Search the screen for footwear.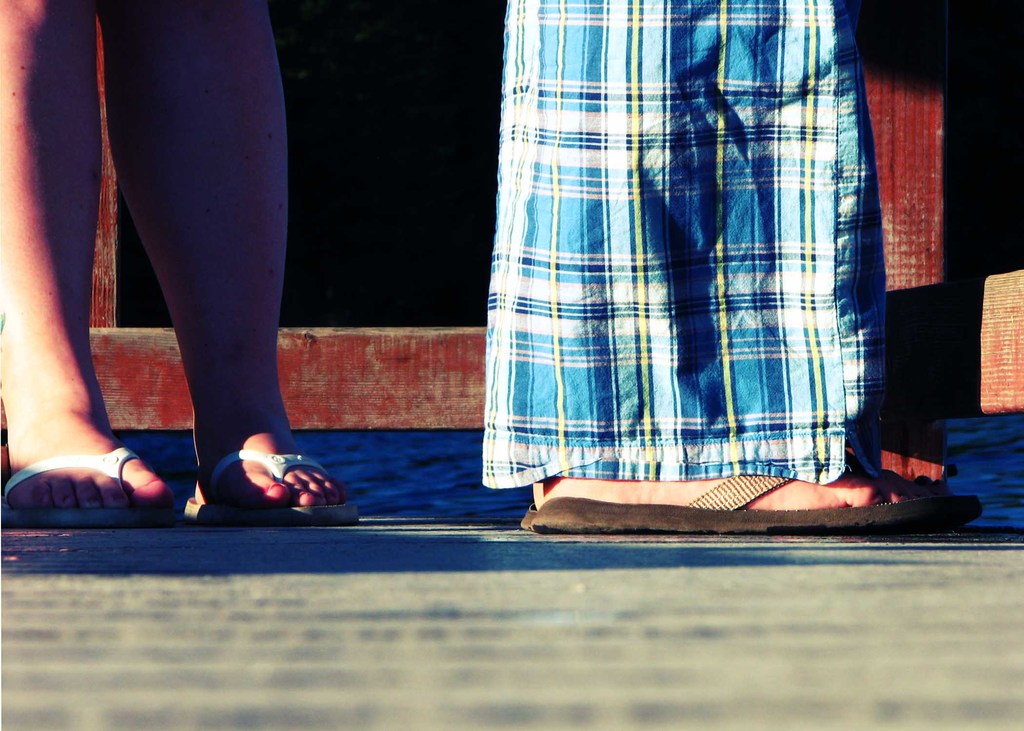
Found at BBox(519, 496, 535, 536).
